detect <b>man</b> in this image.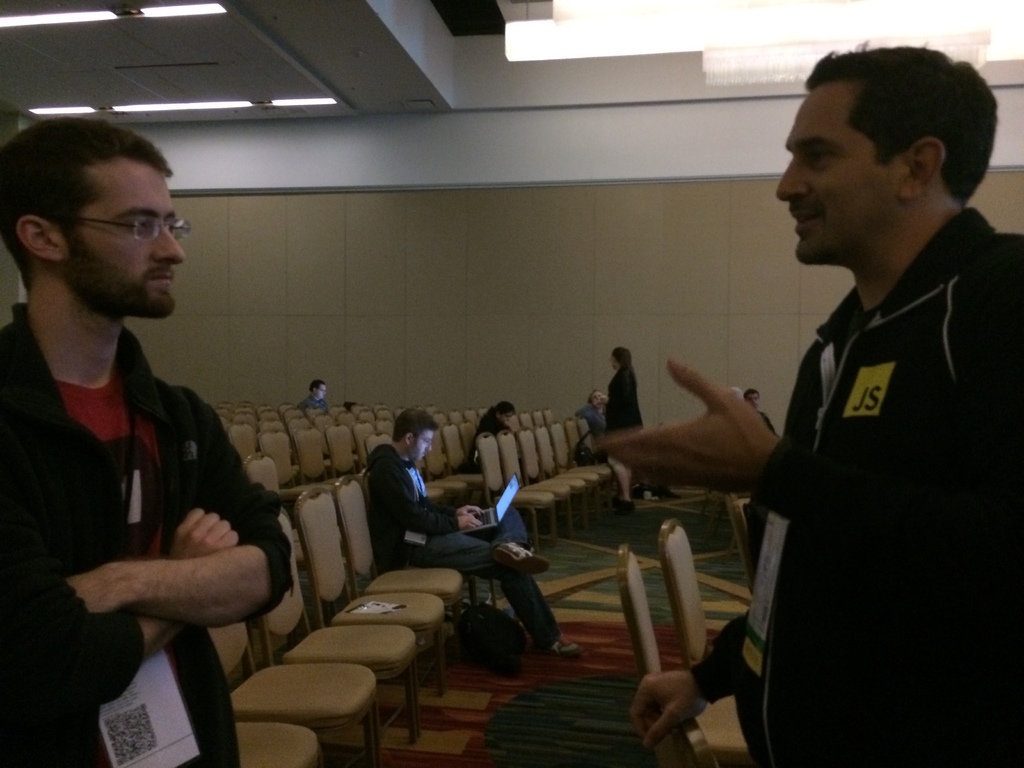
Detection: bbox=(596, 38, 1023, 767).
